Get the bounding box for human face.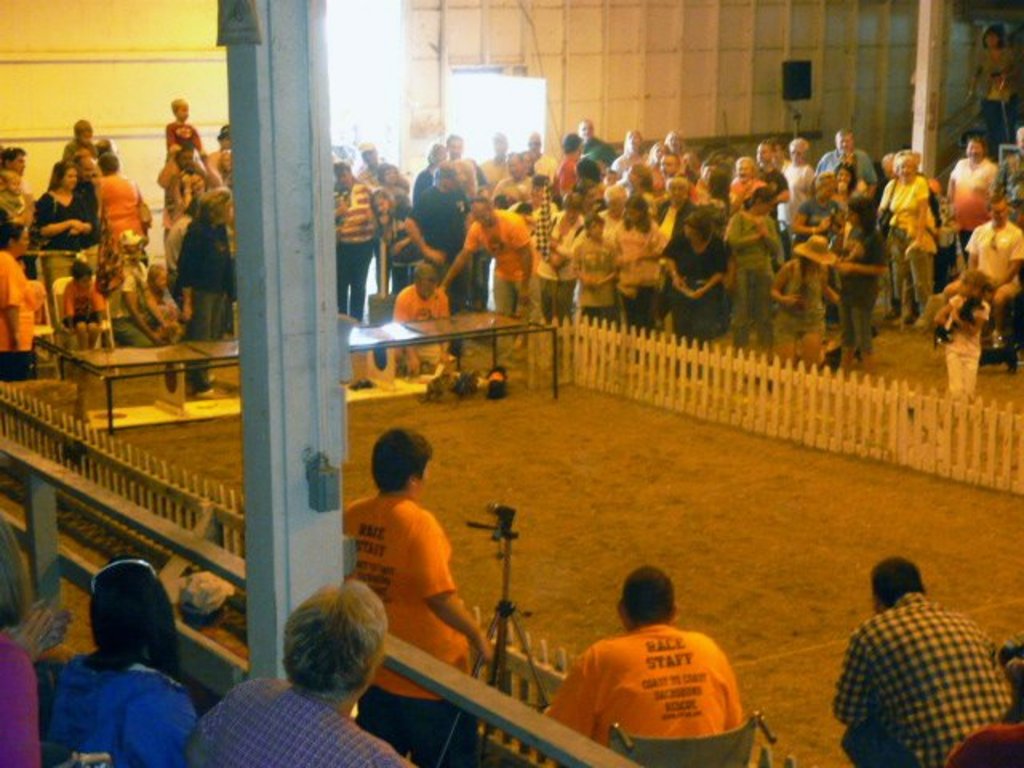
region(757, 142, 770, 163).
